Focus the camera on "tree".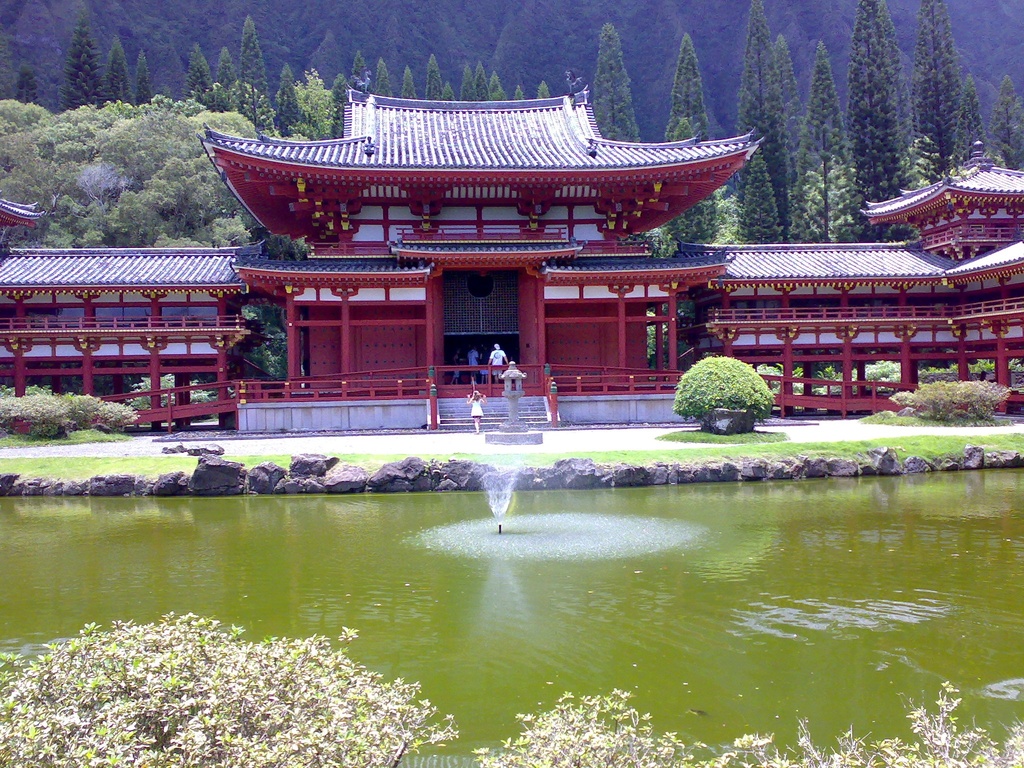
Focus region: detection(293, 61, 334, 141).
